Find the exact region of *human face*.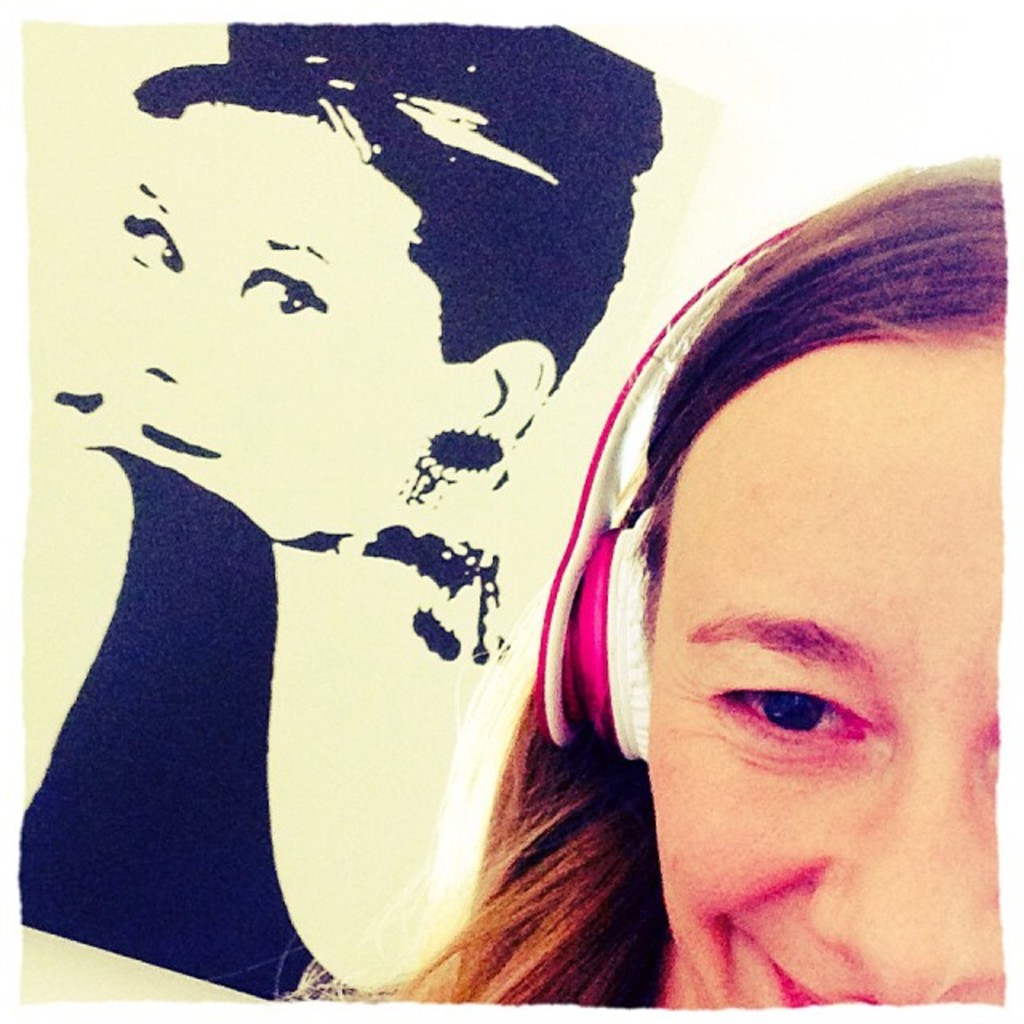
Exact region: [648, 323, 1011, 1011].
